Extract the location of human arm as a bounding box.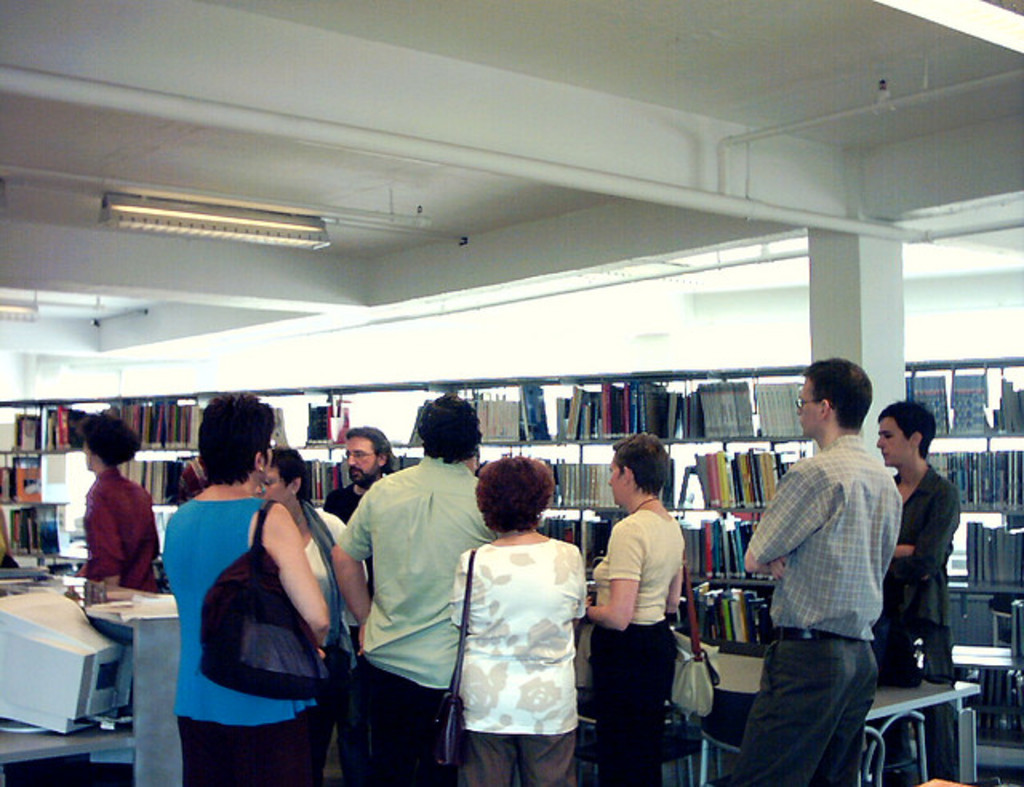
<region>888, 483, 962, 576</region>.
